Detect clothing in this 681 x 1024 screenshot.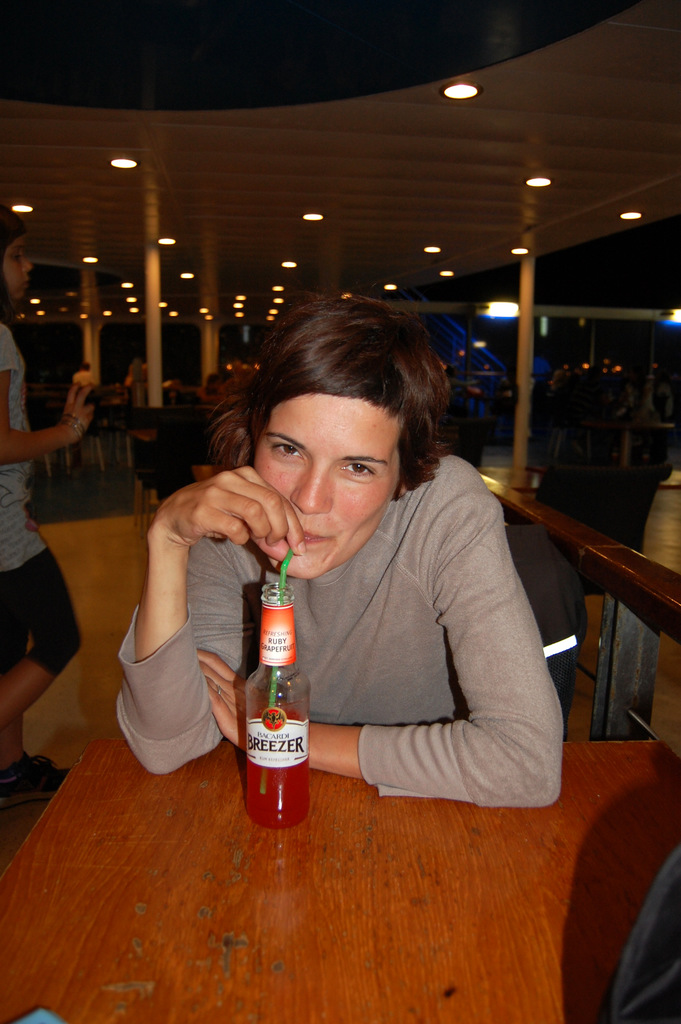
Detection: (x1=170, y1=340, x2=559, y2=833).
